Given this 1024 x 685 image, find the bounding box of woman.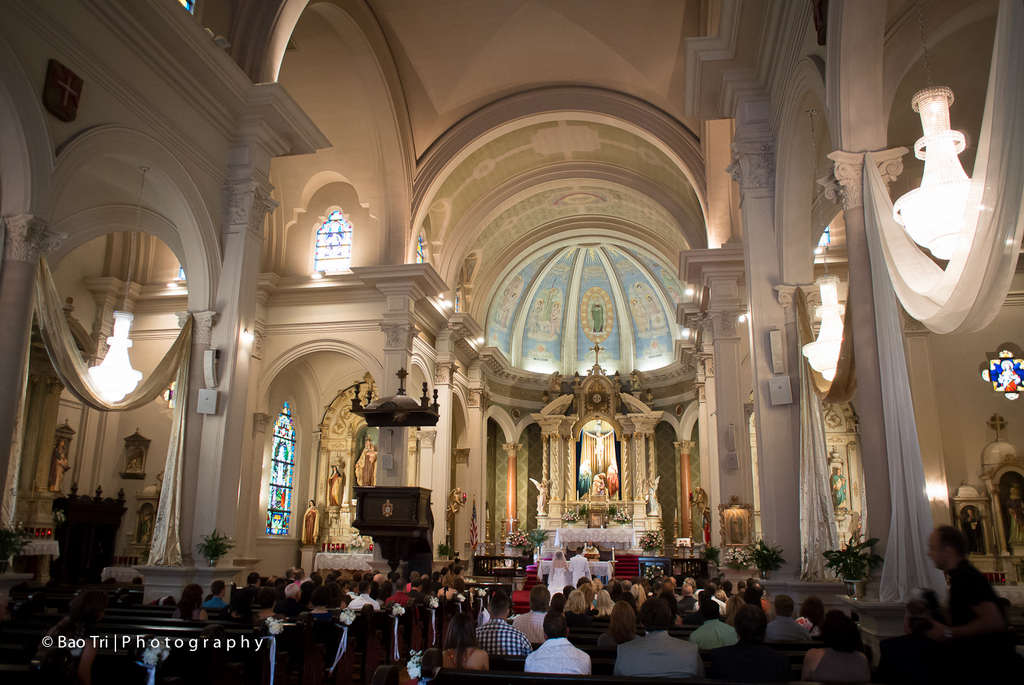
442, 609, 493, 672.
